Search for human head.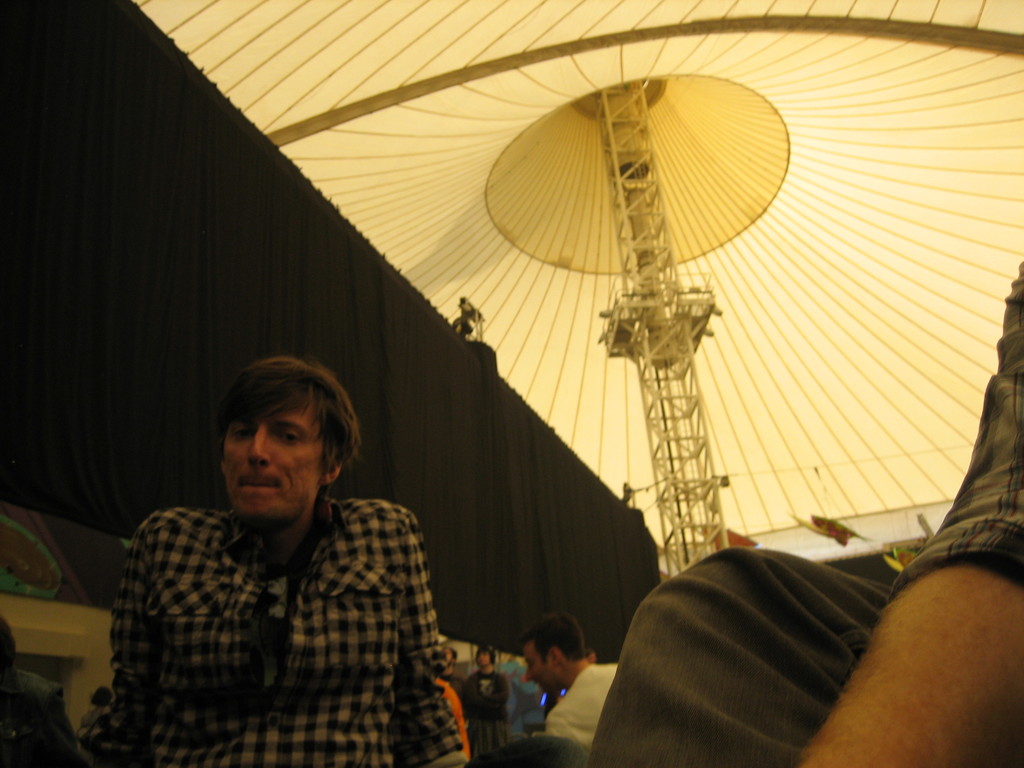
Found at <region>475, 646, 497, 669</region>.
